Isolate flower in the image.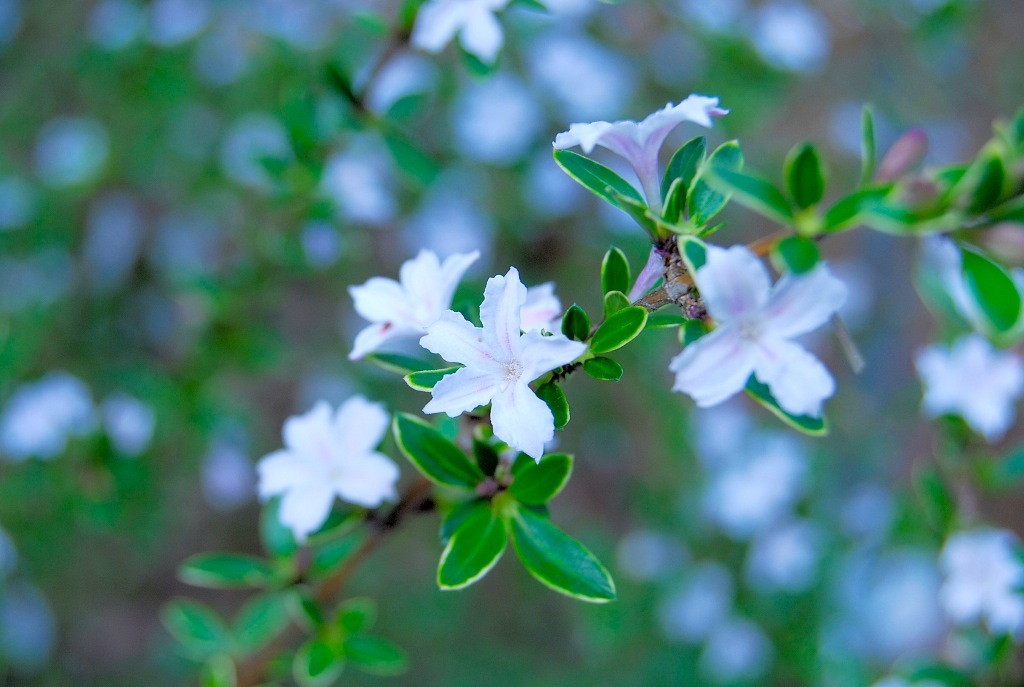
Isolated region: [909, 340, 1023, 441].
